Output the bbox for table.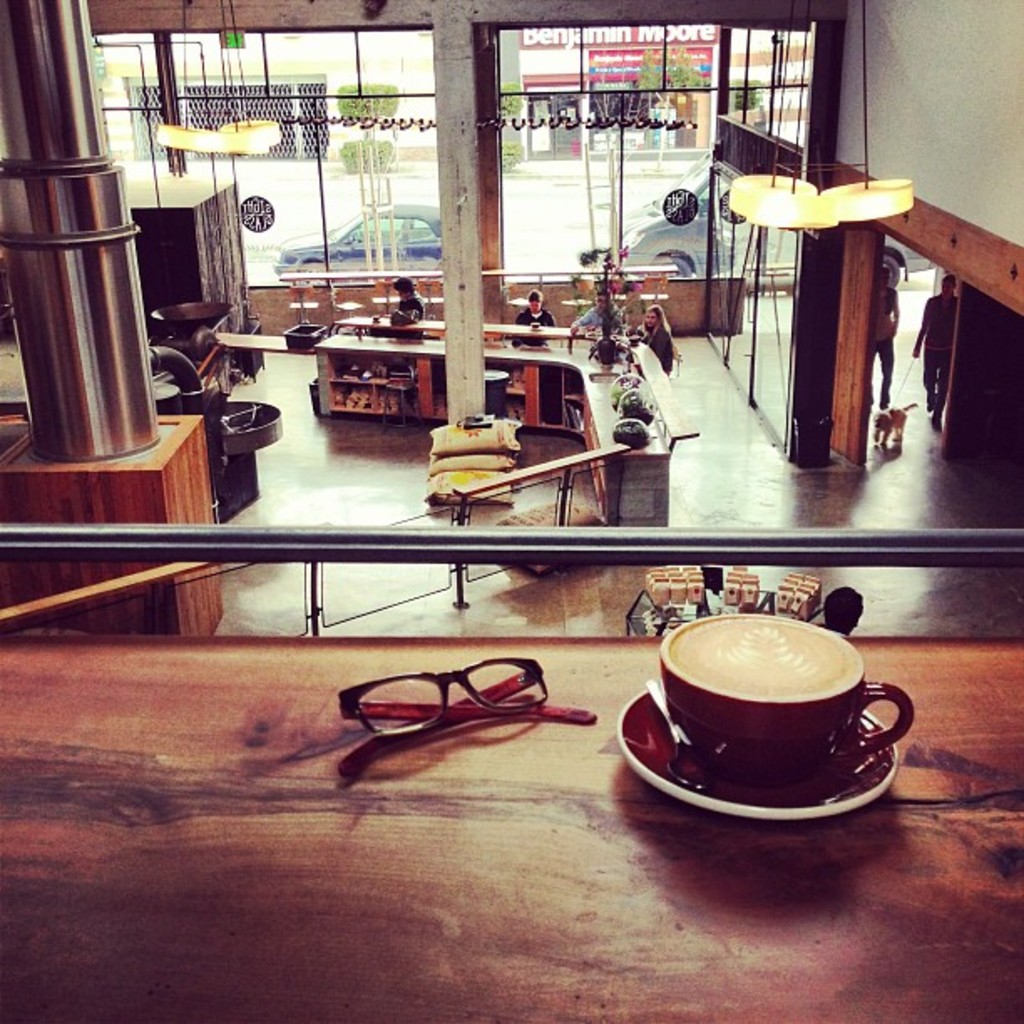
(0, 612, 1022, 1022).
